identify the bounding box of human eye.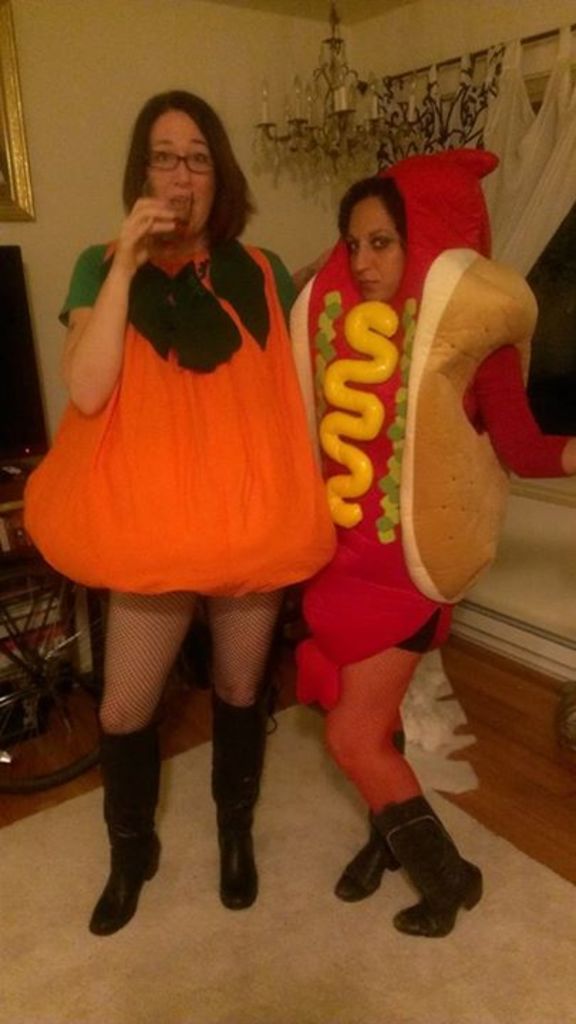
x1=336 y1=236 x2=363 y2=257.
